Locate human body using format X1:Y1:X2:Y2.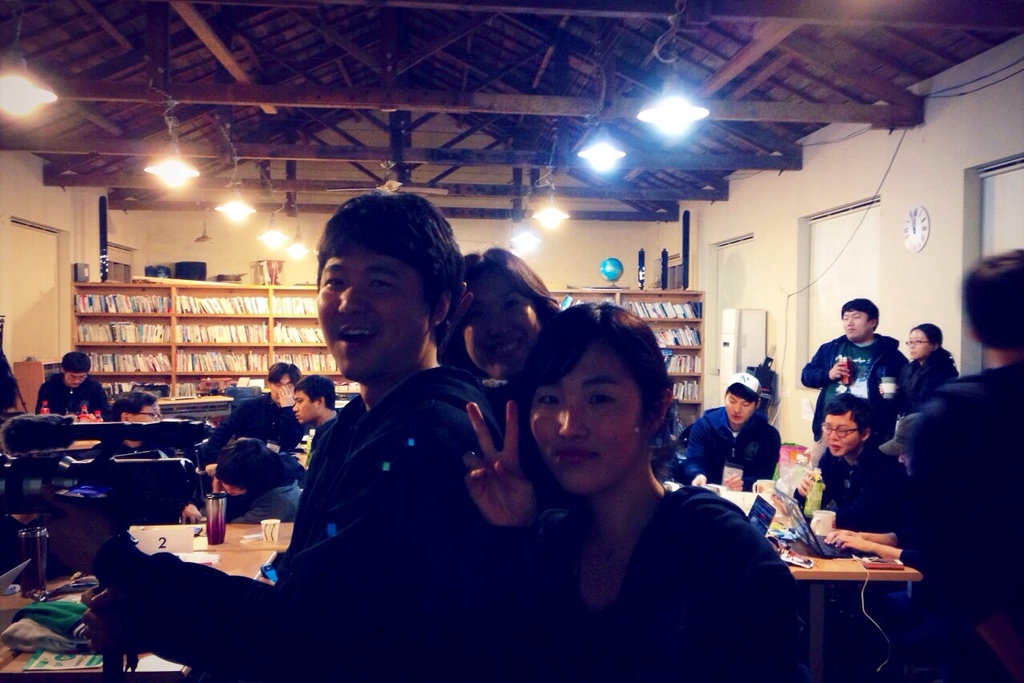
468:301:811:682.
